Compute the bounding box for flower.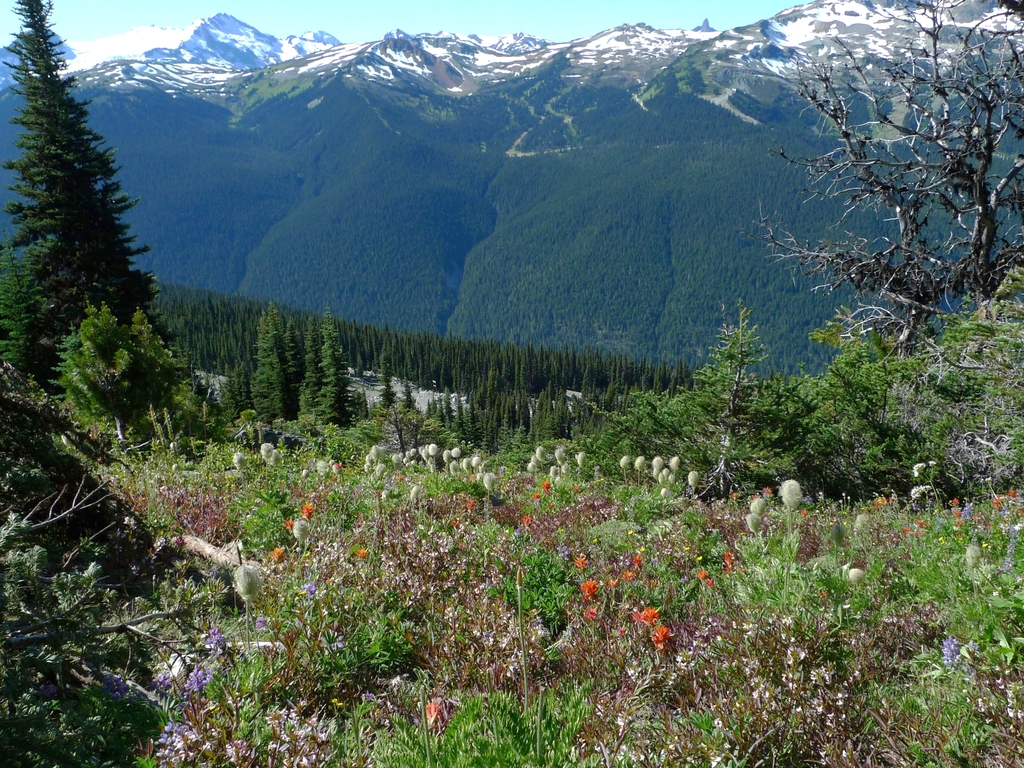
(left=293, top=519, right=316, bottom=545).
